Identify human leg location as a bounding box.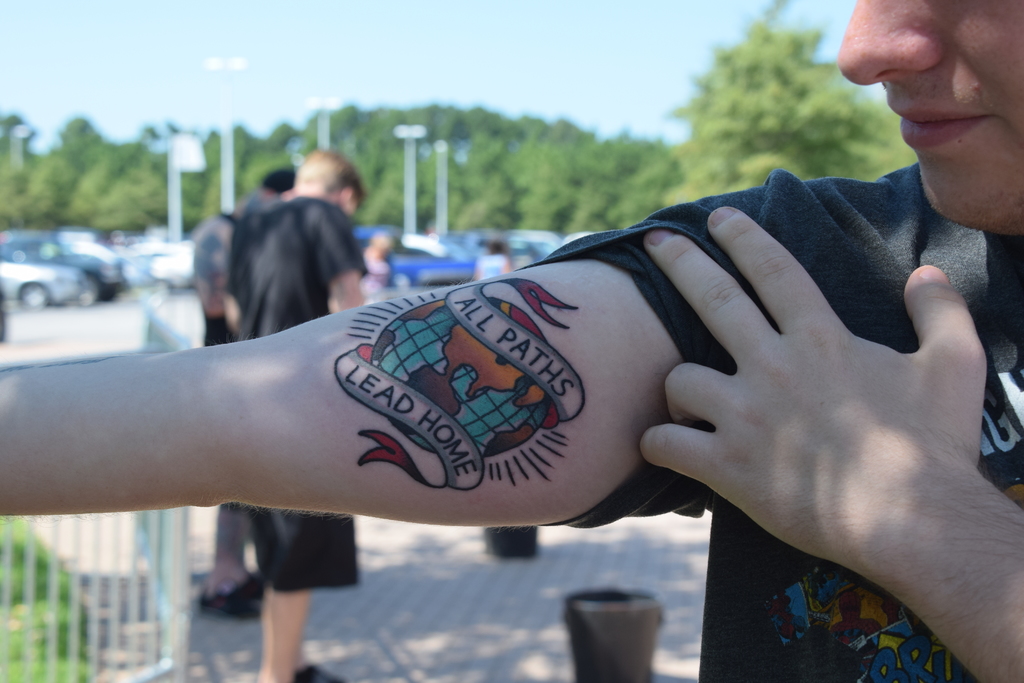
[254, 500, 320, 679].
